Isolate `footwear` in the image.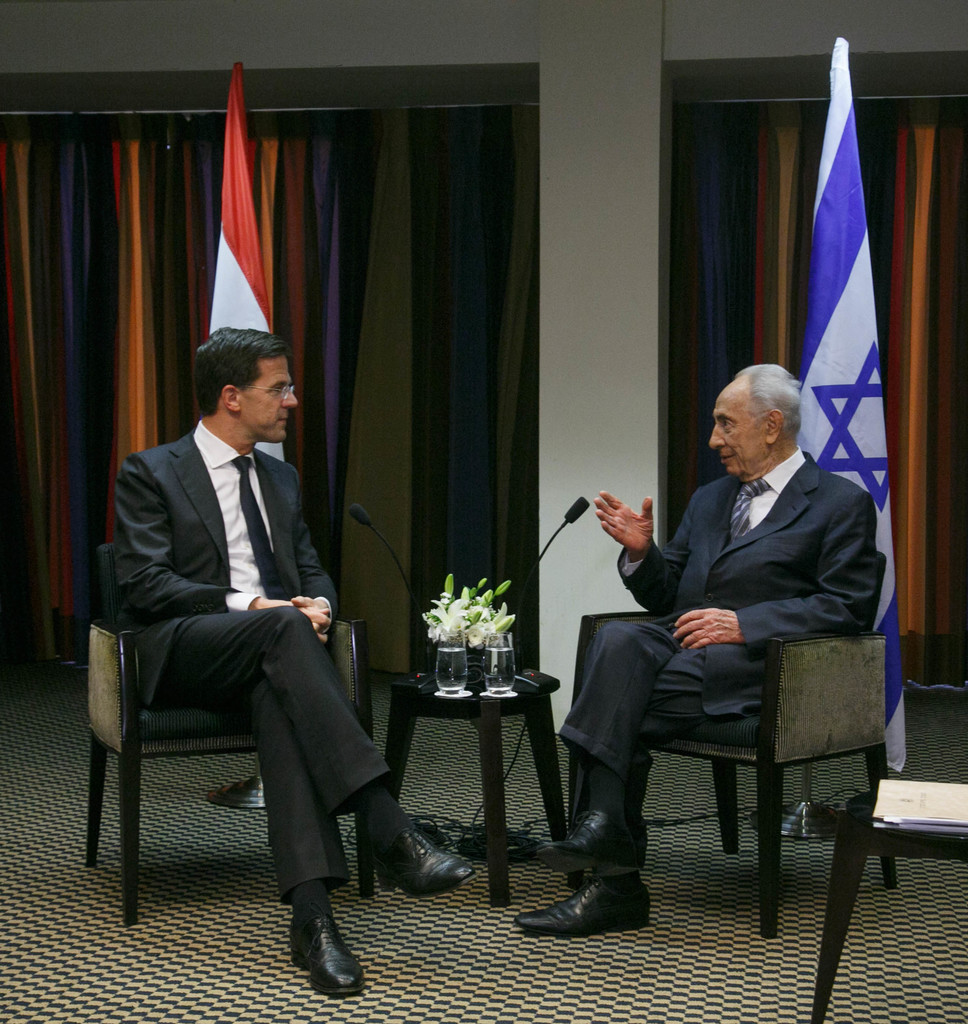
Isolated region: bbox=(278, 880, 364, 984).
